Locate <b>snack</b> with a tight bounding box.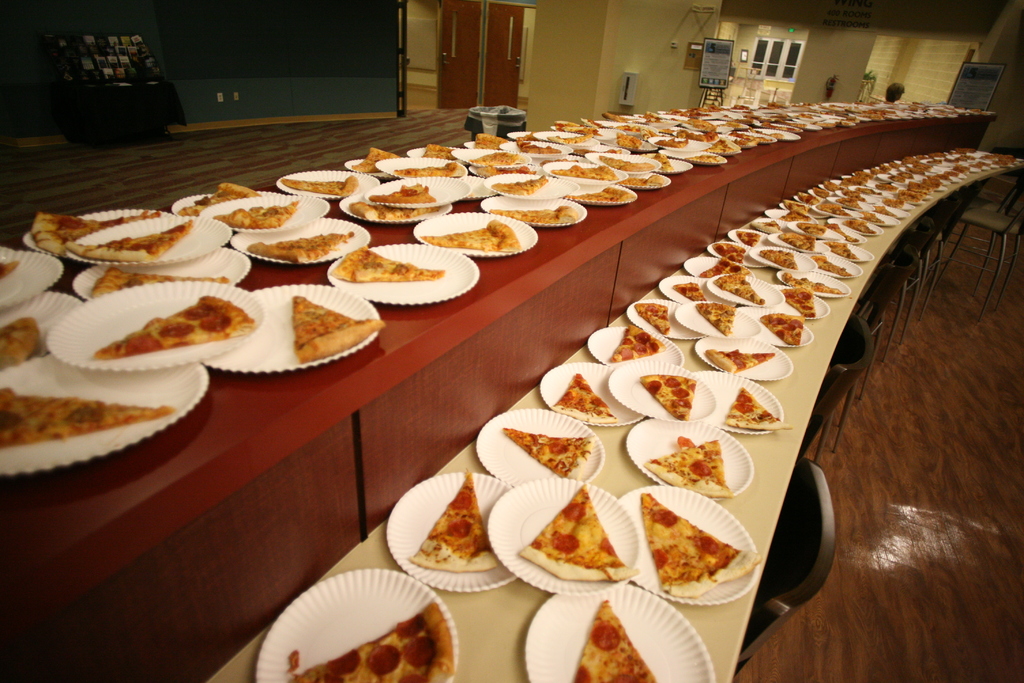
[x1=783, y1=273, x2=842, y2=296].
